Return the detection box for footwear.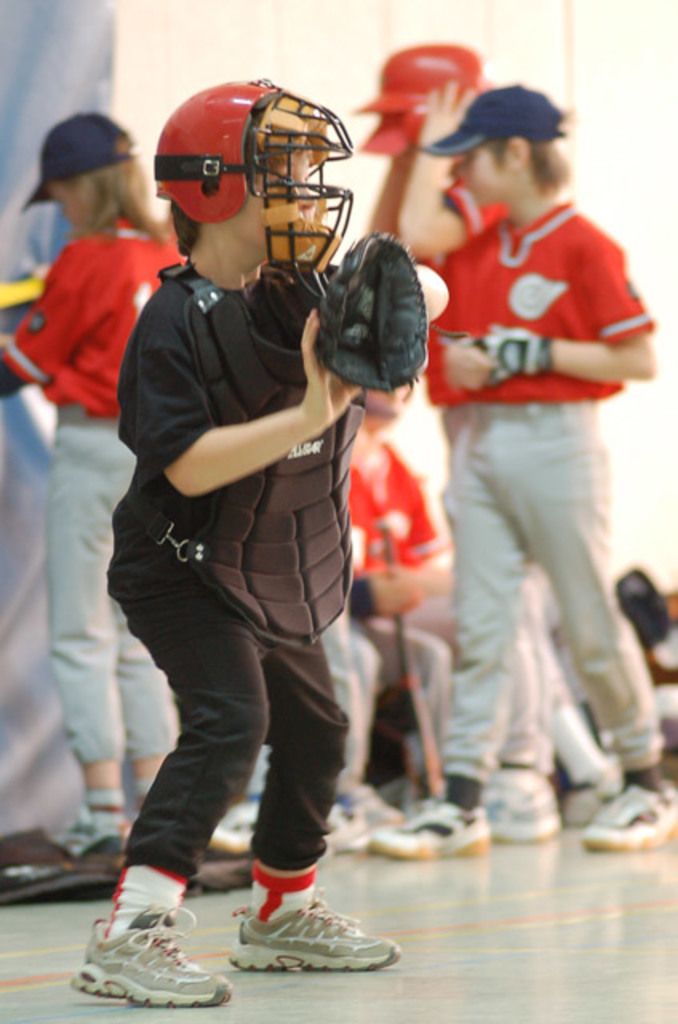
bbox=(62, 902, 243, 1011).
